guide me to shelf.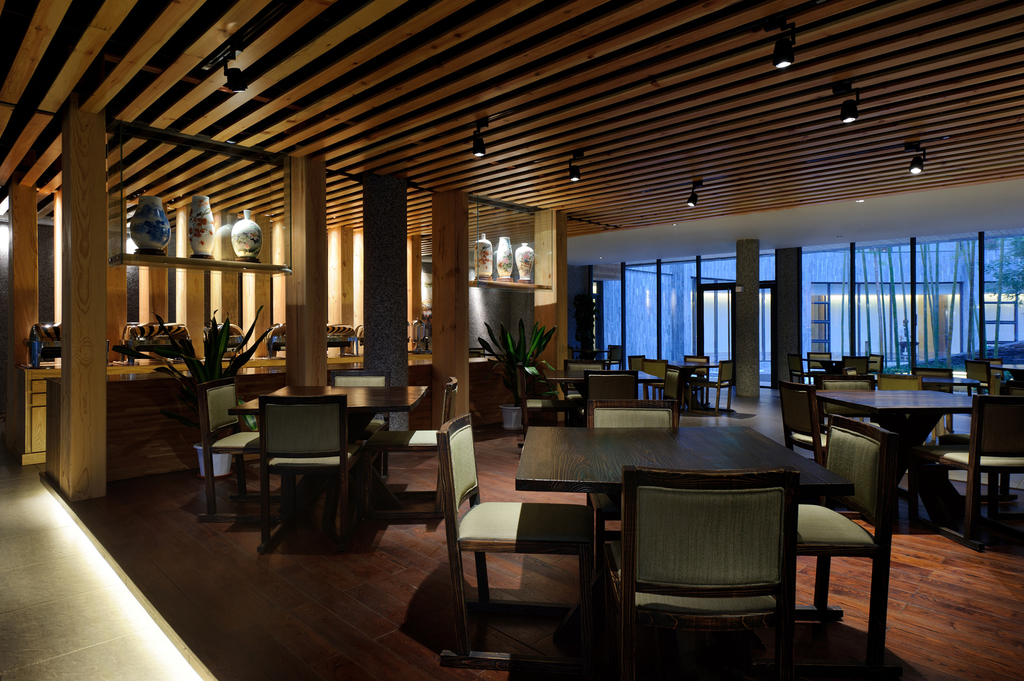
Guidance: 468:269:551:286.
